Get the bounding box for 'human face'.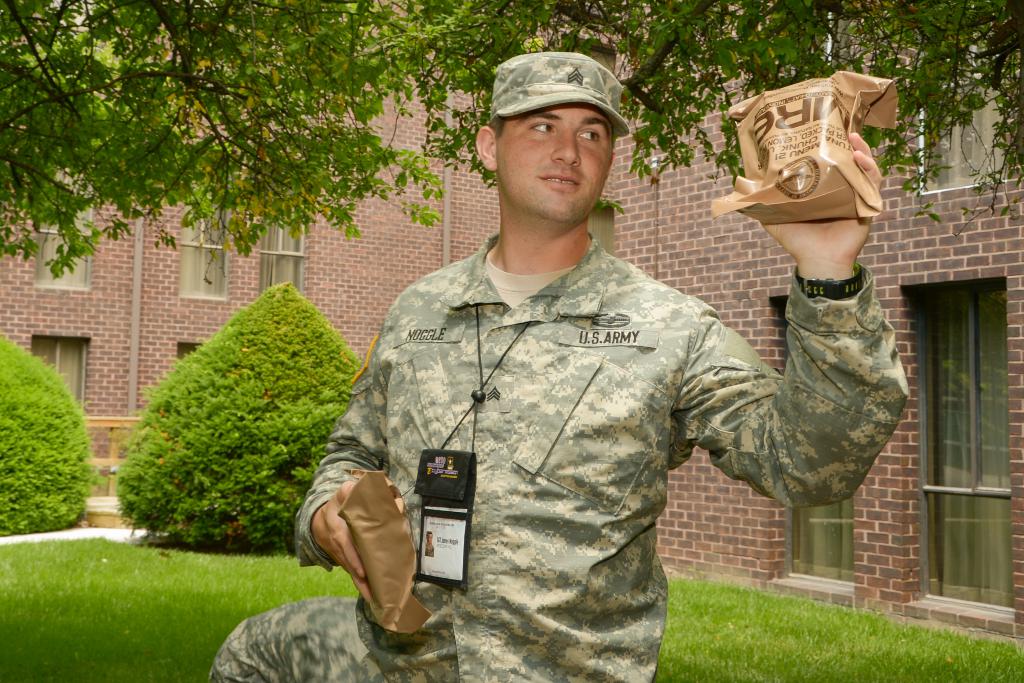
BBox(499, 102, 611, 220).
